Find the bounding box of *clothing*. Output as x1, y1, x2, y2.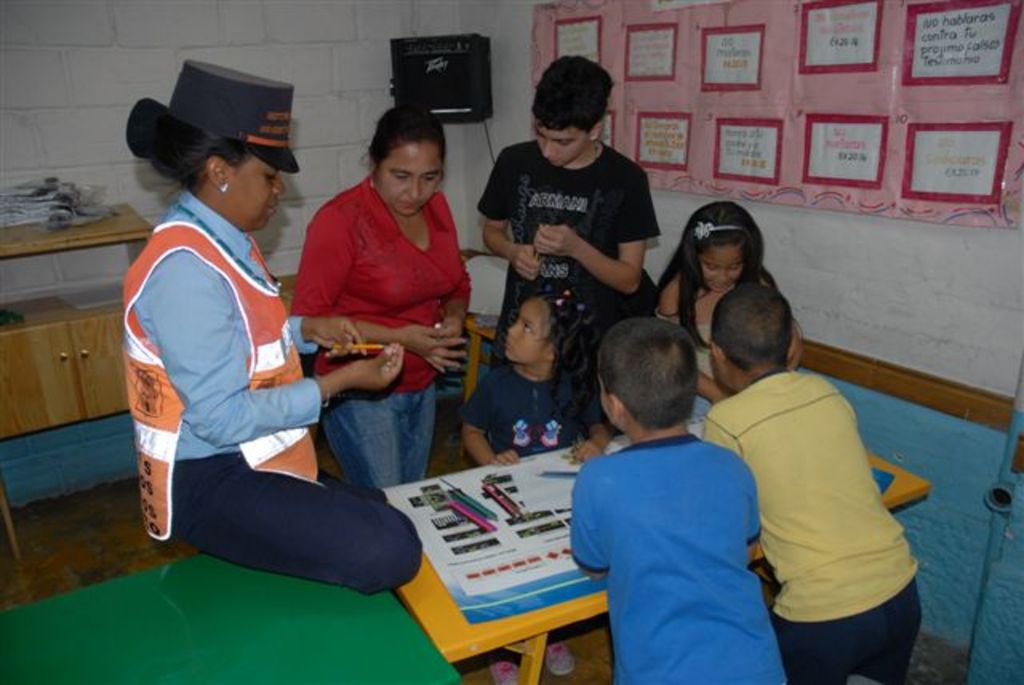
475, 141, 662, 365.
